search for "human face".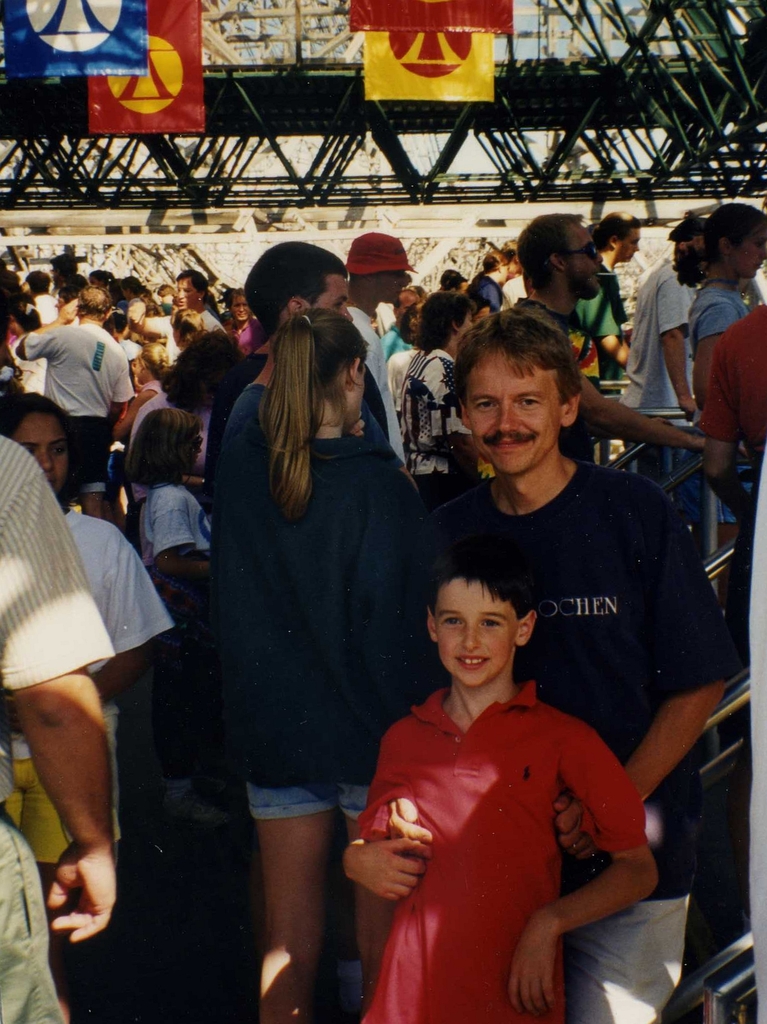
Found at {"x1": 434, "y1": 579, "x2": 517, "y2": 687}.
